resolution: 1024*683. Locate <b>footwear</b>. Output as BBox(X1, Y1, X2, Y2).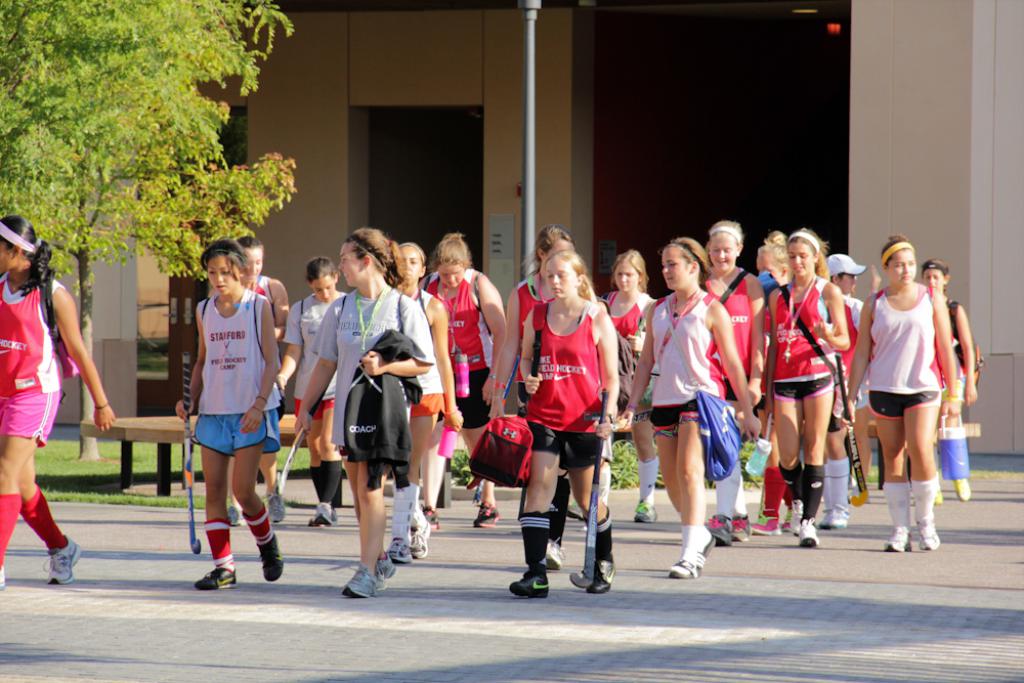
BBox(195, 567, 231, 593).
